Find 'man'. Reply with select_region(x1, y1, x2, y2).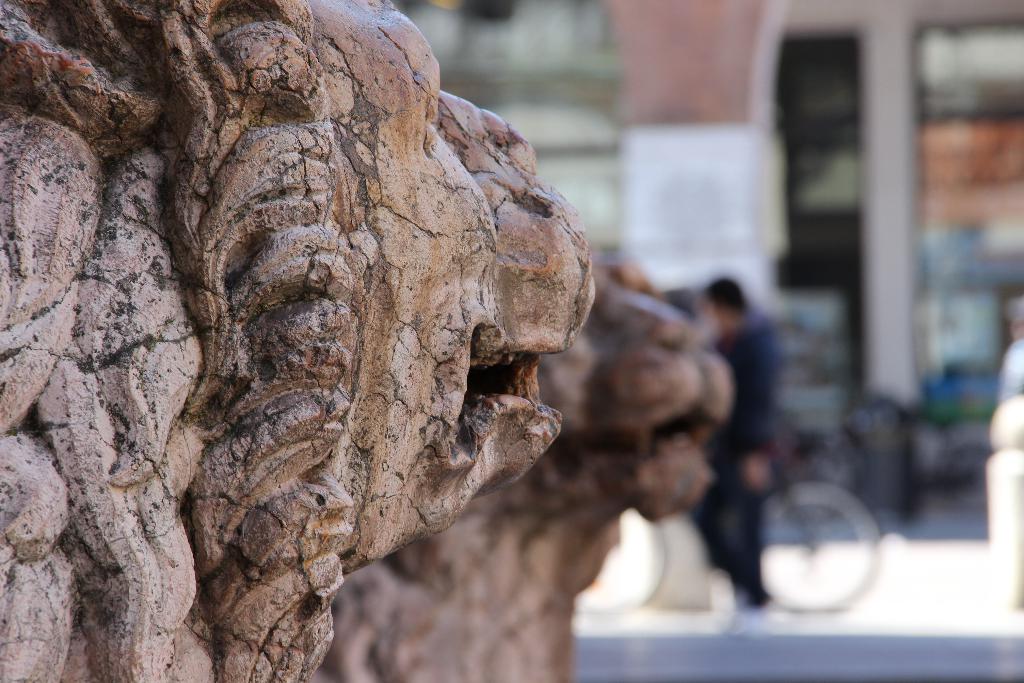
select_region(700, 265, 781, 620).
